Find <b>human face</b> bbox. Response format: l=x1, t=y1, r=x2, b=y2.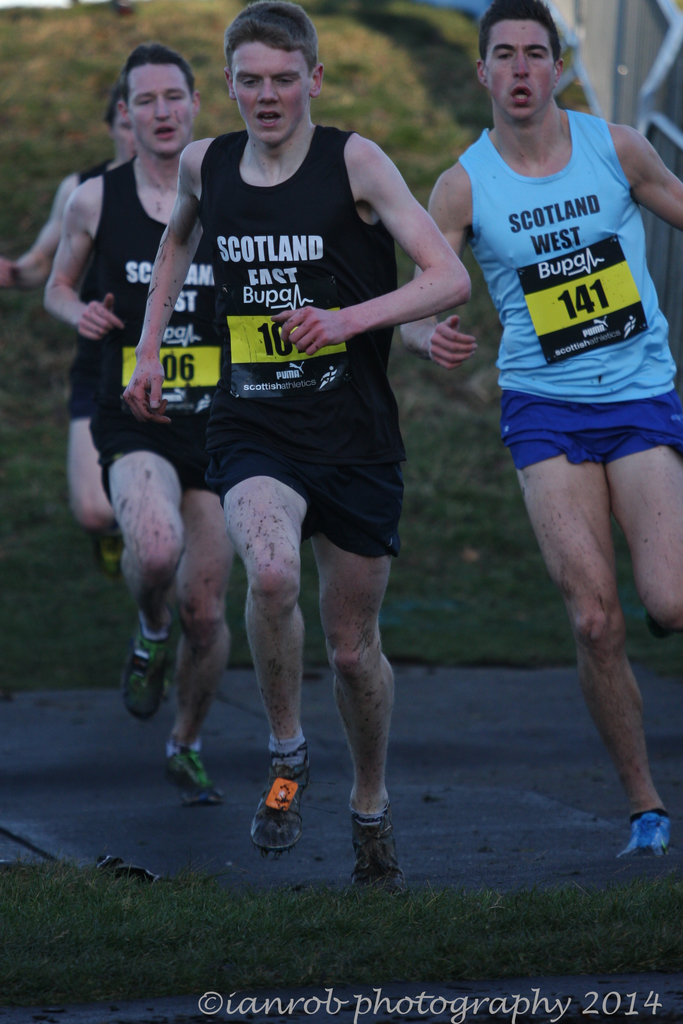
l=108, t=91, r=128, b=154.
